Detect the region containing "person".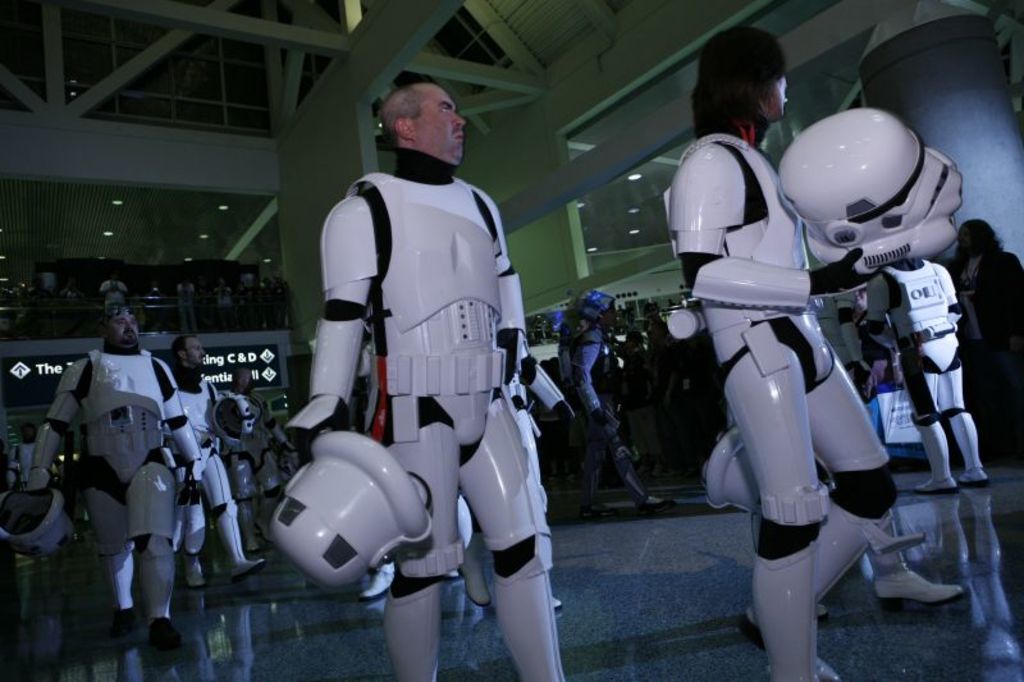
{"x1": 660, "y1": 28, "x2": 891, "y2": 681}.
